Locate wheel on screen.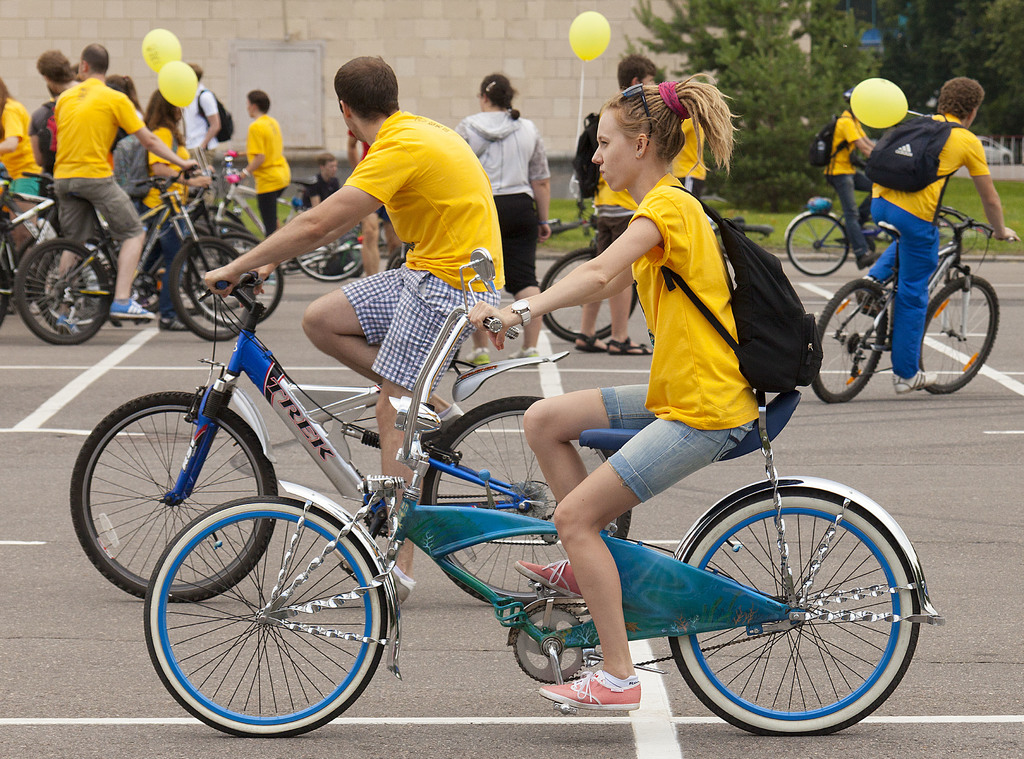
On screen at [918,275,1000,394].
